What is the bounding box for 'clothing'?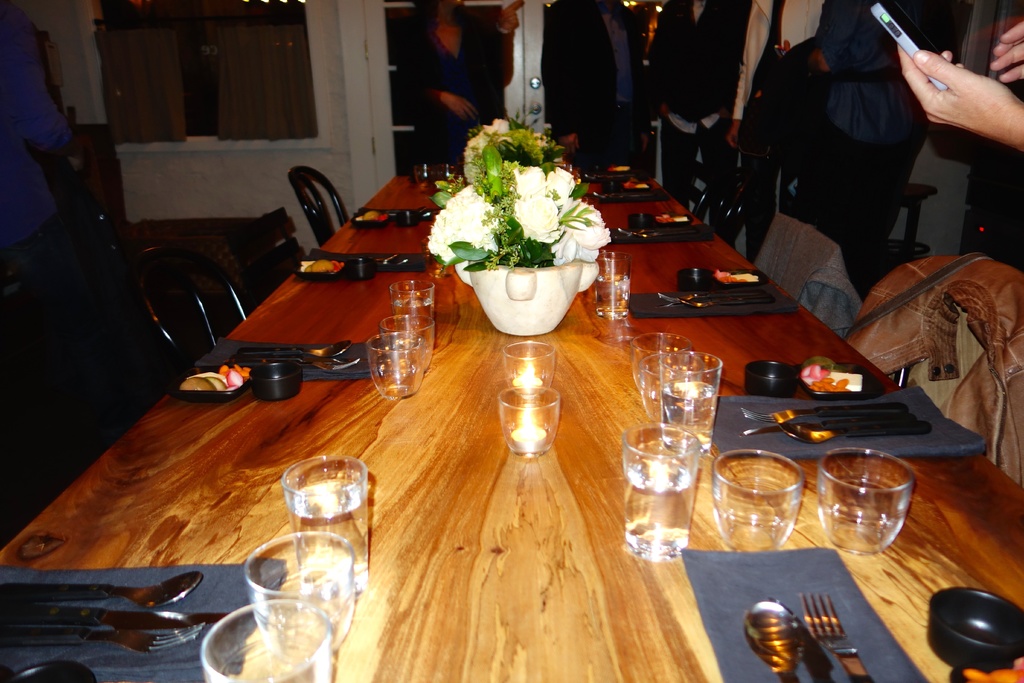
Rect(845, 256, 1023, 484).
